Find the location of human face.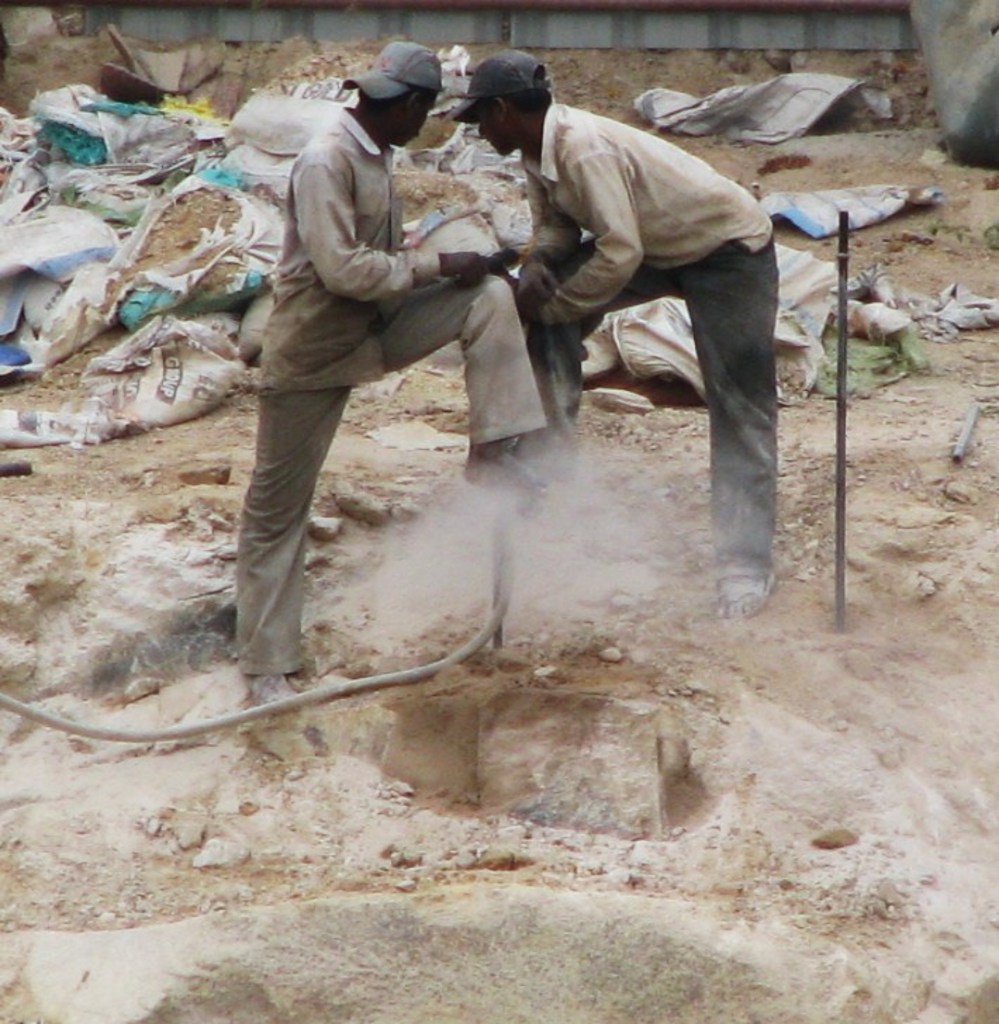
Location: crop(474, 107, 505, 156).
